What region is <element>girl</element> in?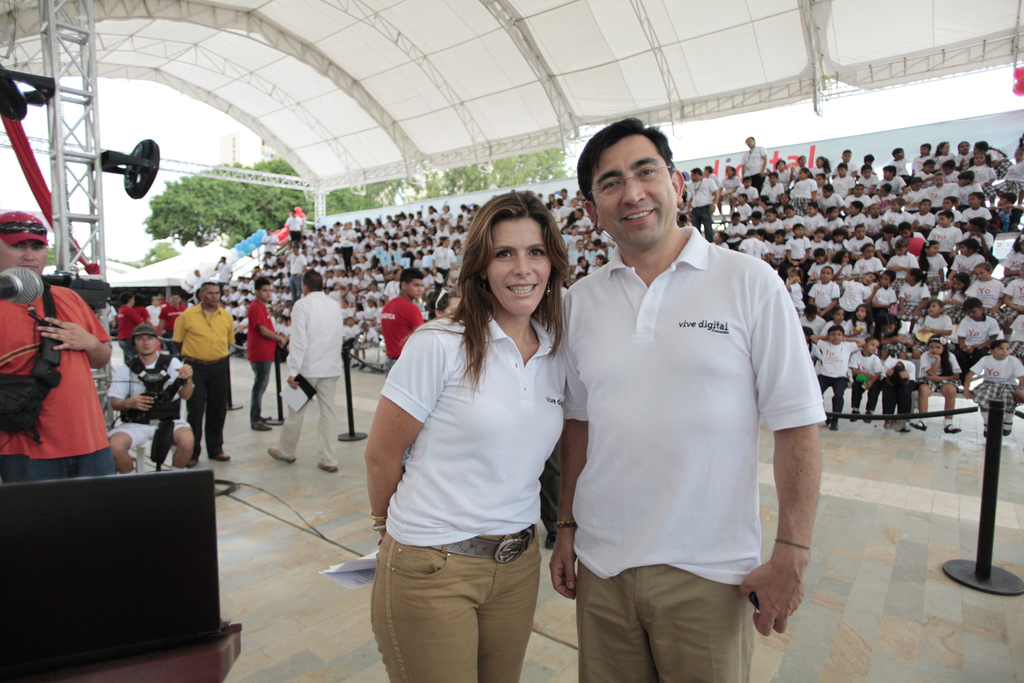
x1=816, y1=312, x2=854, y2=344.
